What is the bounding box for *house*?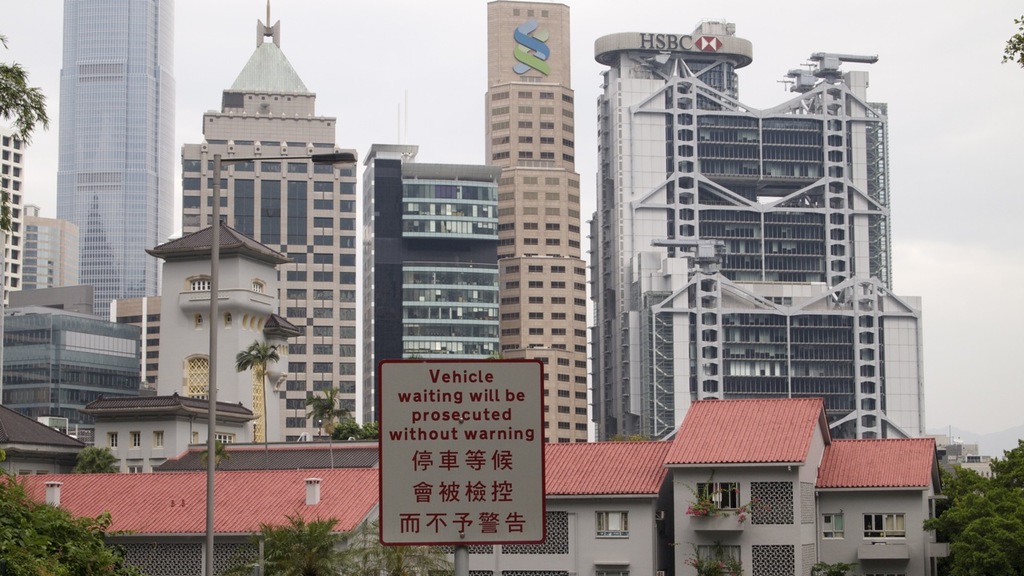
[0,462,391,575].
